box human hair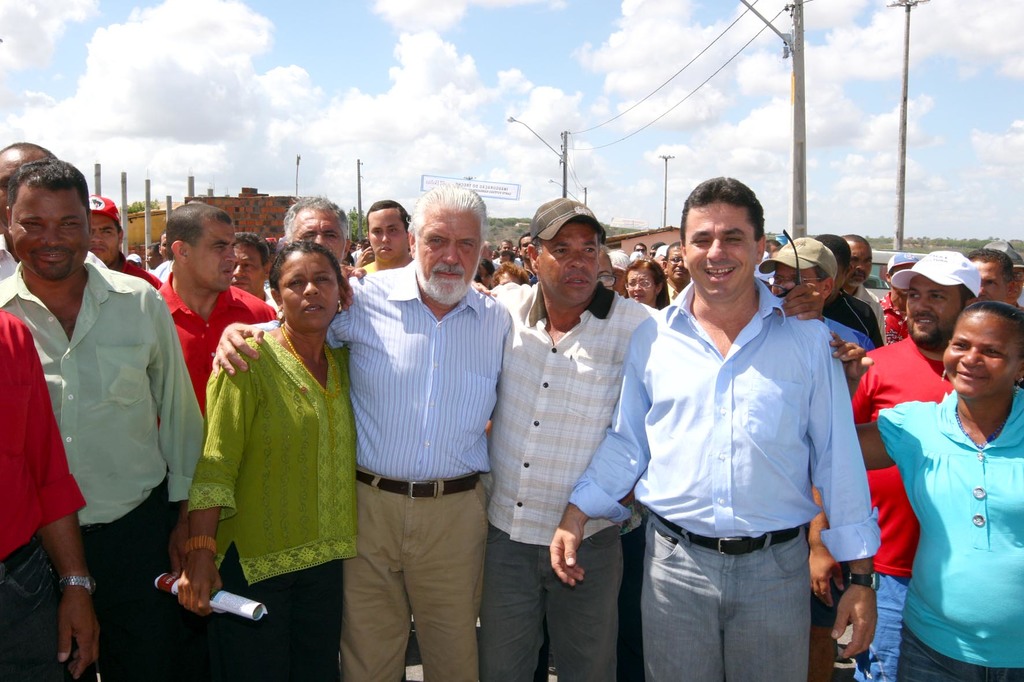
region(234, 231, 270, 270)
